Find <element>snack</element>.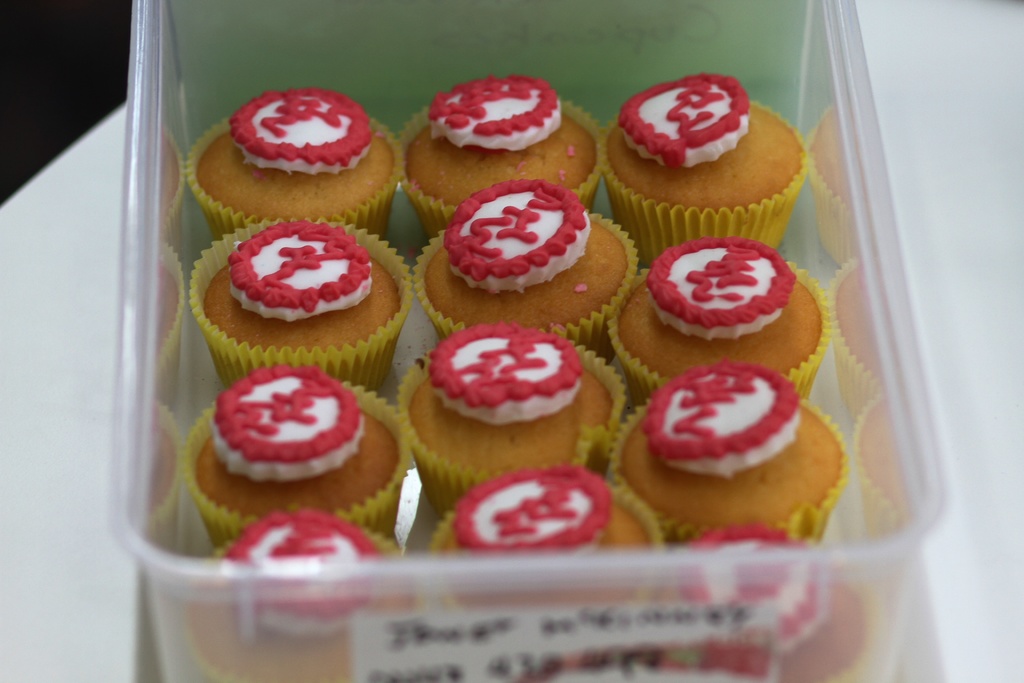
[207, 366, 405, 514].
